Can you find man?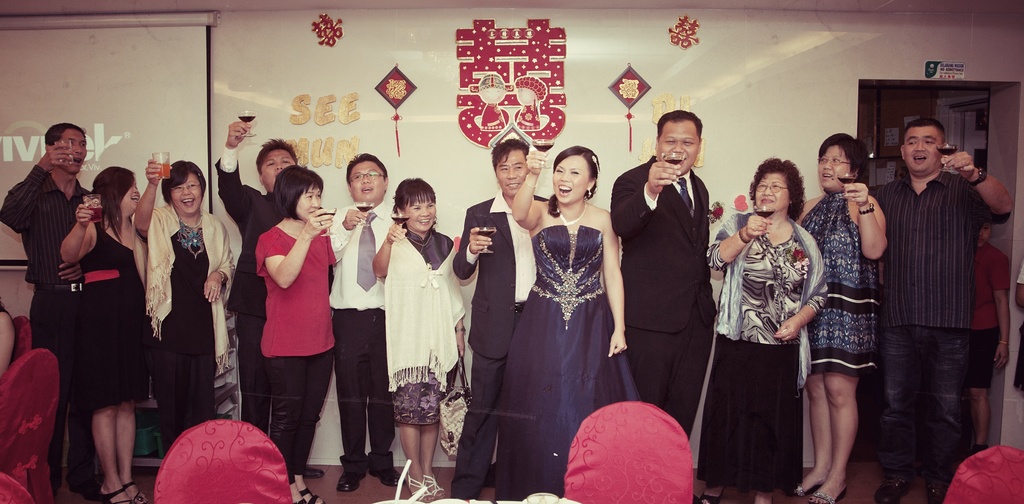
Yes, bounding box: pyautogui.locateOnScreen(868, 89, 996, 494).
